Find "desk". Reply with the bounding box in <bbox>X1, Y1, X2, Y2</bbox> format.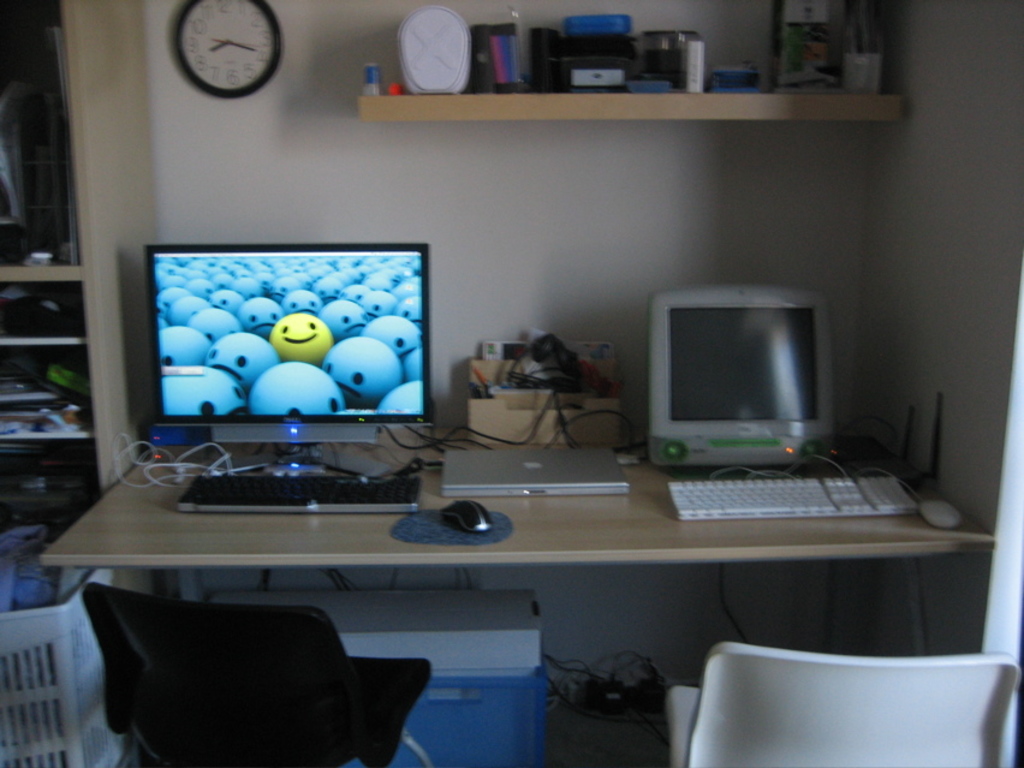
<bbox>43, 422, 984, 661</bbox>.
